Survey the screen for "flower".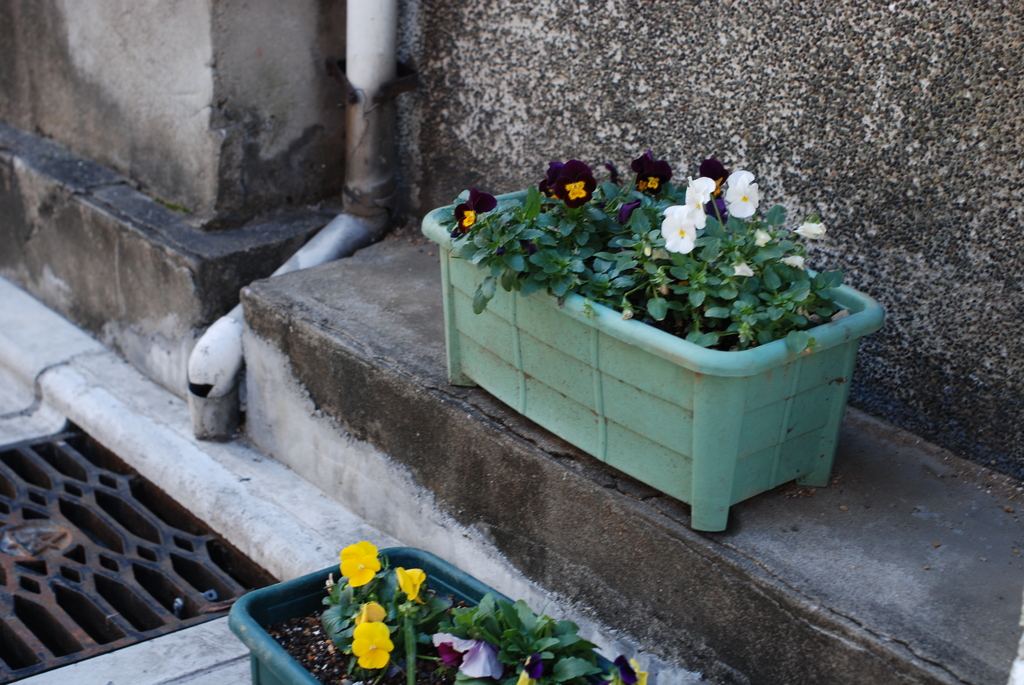
Survey found: Rect(753, 227, 775, 249).
